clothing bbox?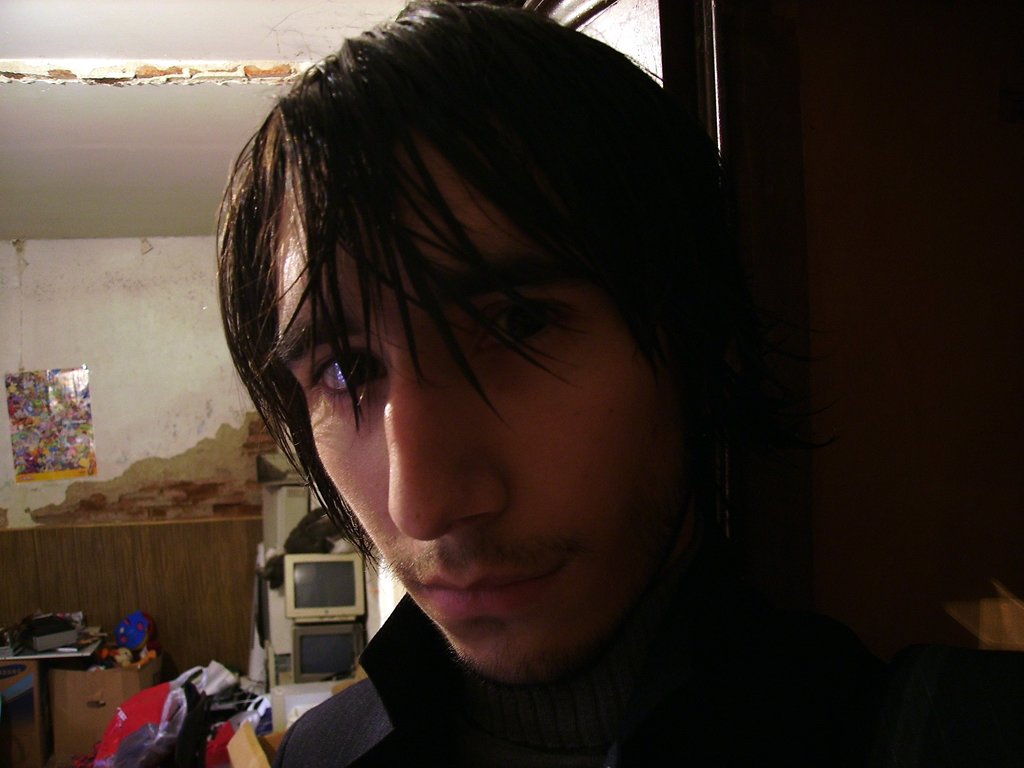
214/417/802/746
